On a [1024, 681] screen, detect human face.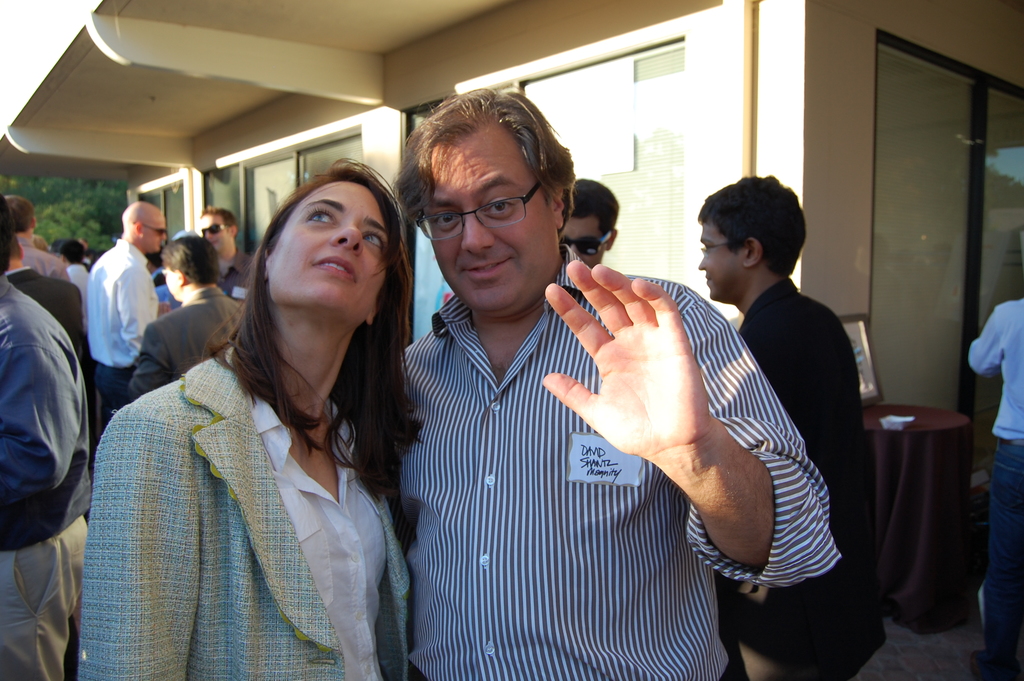
164:266:179:299.
